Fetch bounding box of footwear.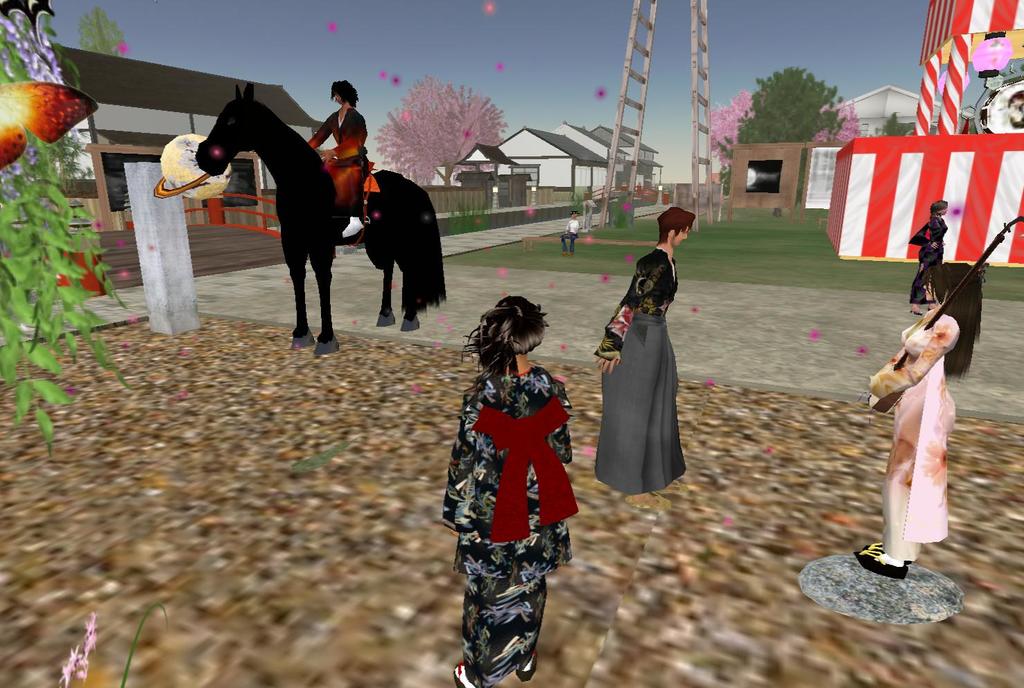
Bbox: box(863, 539, 914, 562).
